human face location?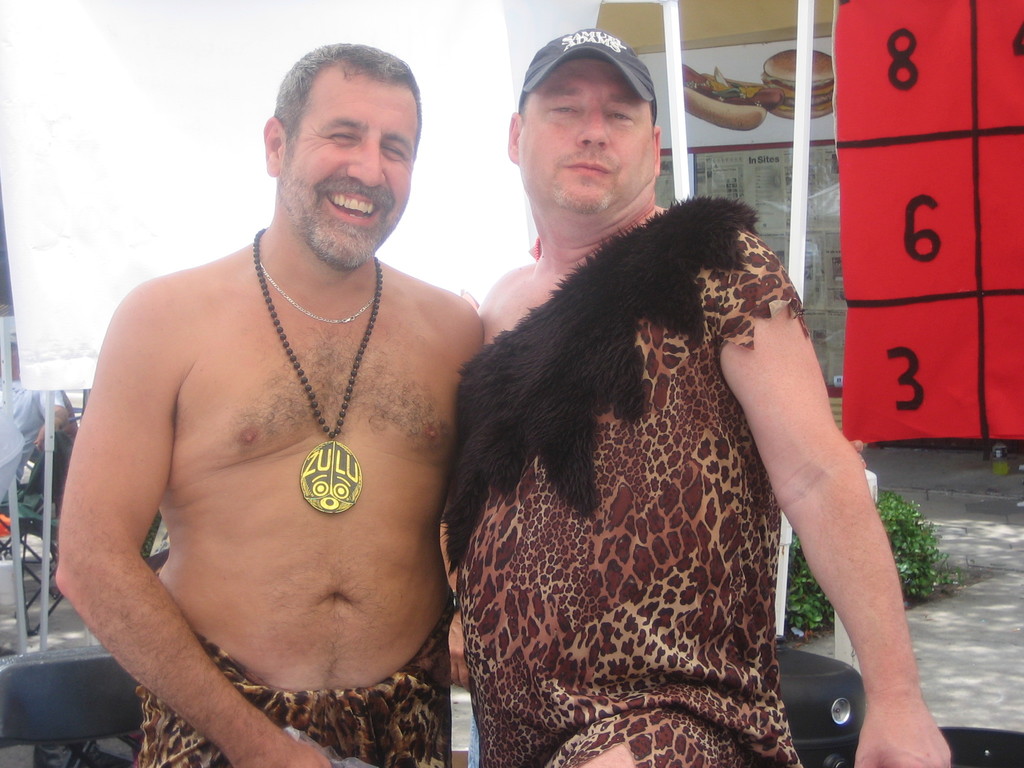
284:56:419:267
